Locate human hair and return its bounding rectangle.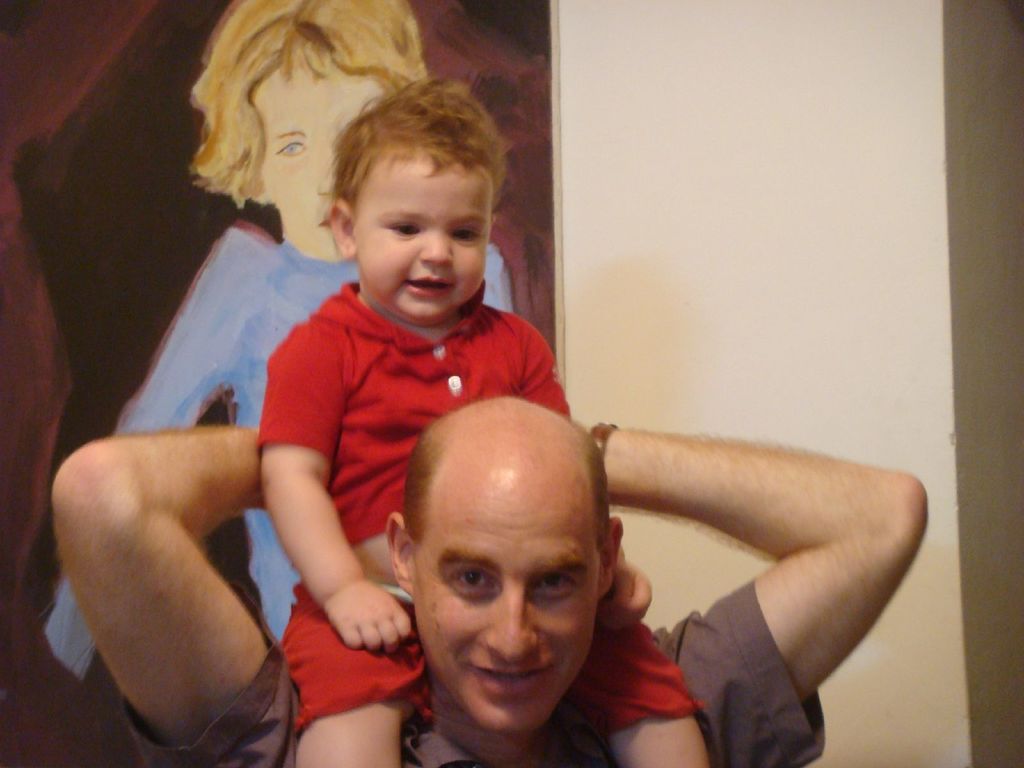
186, 0, 429, 210.
